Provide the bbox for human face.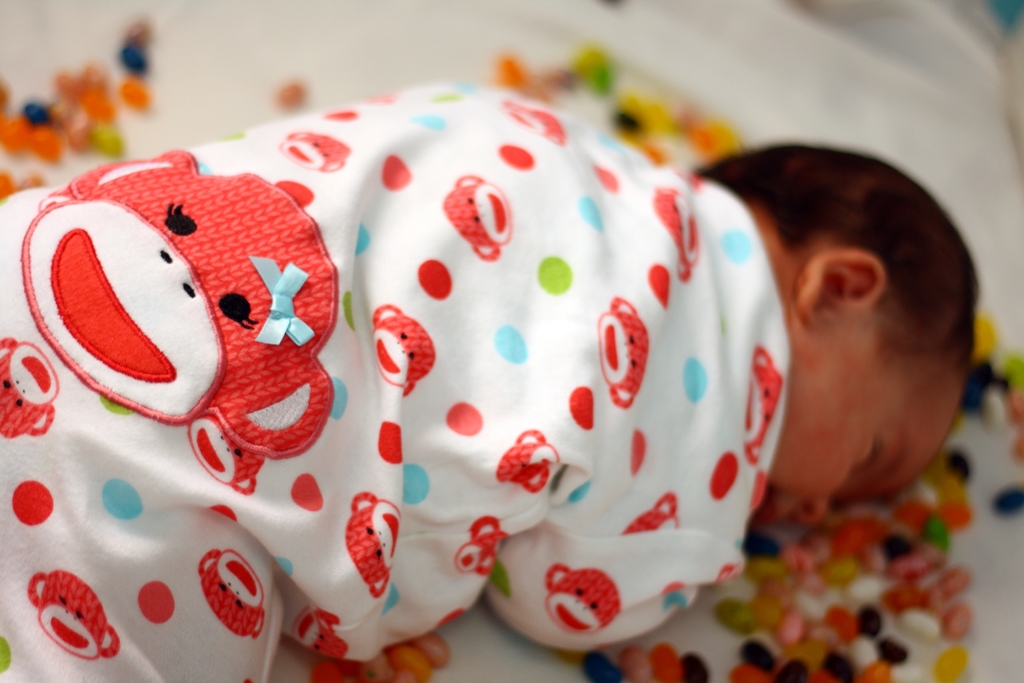
<box>762,319,961,518</box>.
